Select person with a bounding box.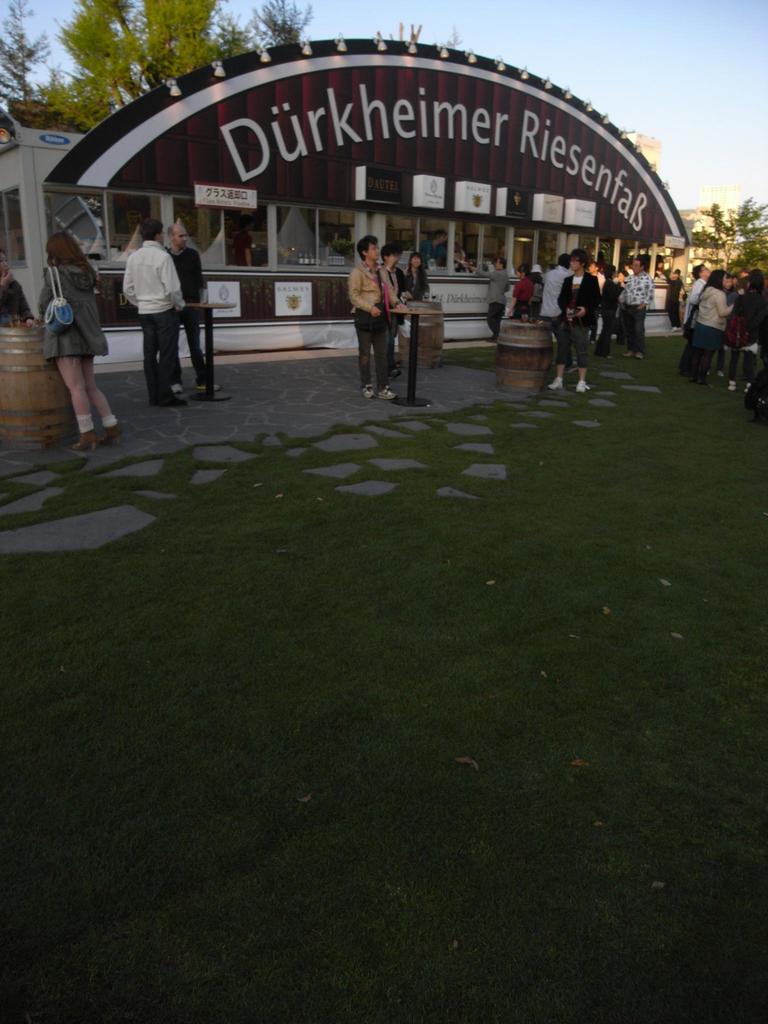
33,230,126,447.
